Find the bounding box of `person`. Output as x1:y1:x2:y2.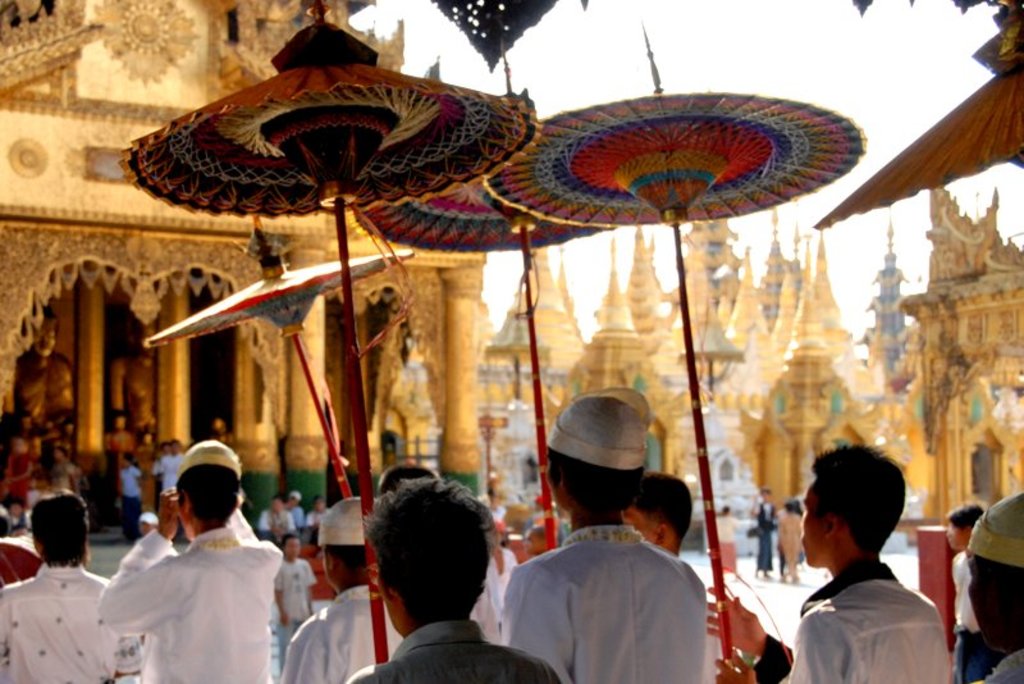
956:493:1023:683.
